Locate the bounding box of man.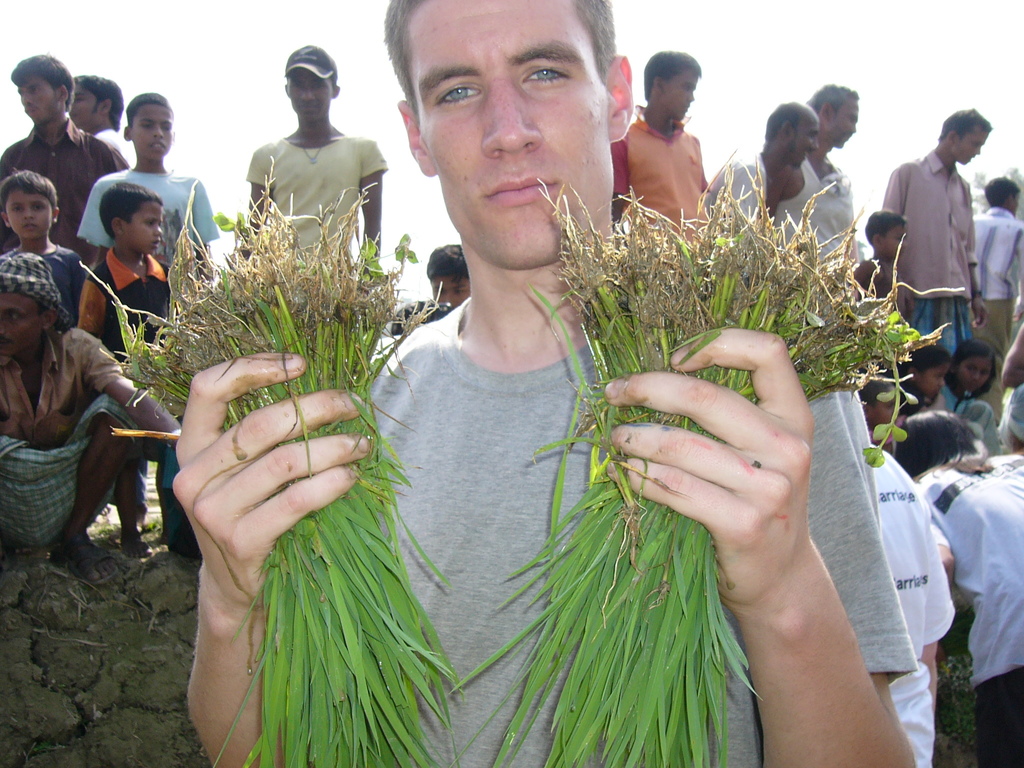
Bounding box: (left=74, top=88, right=212, bottom=380).
